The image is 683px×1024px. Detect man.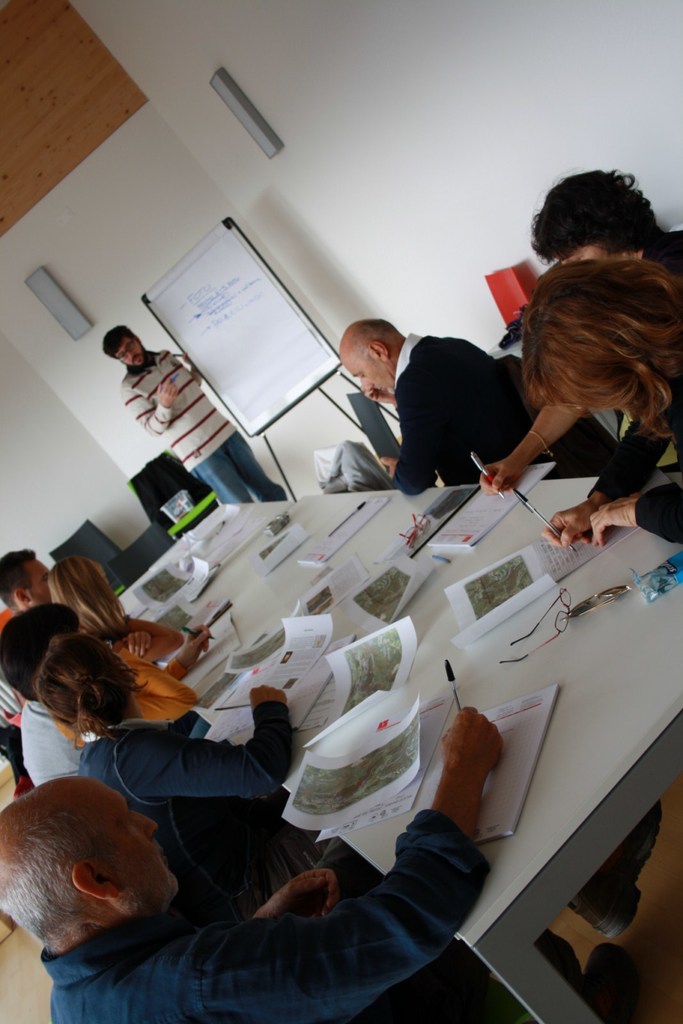
Detection: crop(355, 312, 546, 481).
